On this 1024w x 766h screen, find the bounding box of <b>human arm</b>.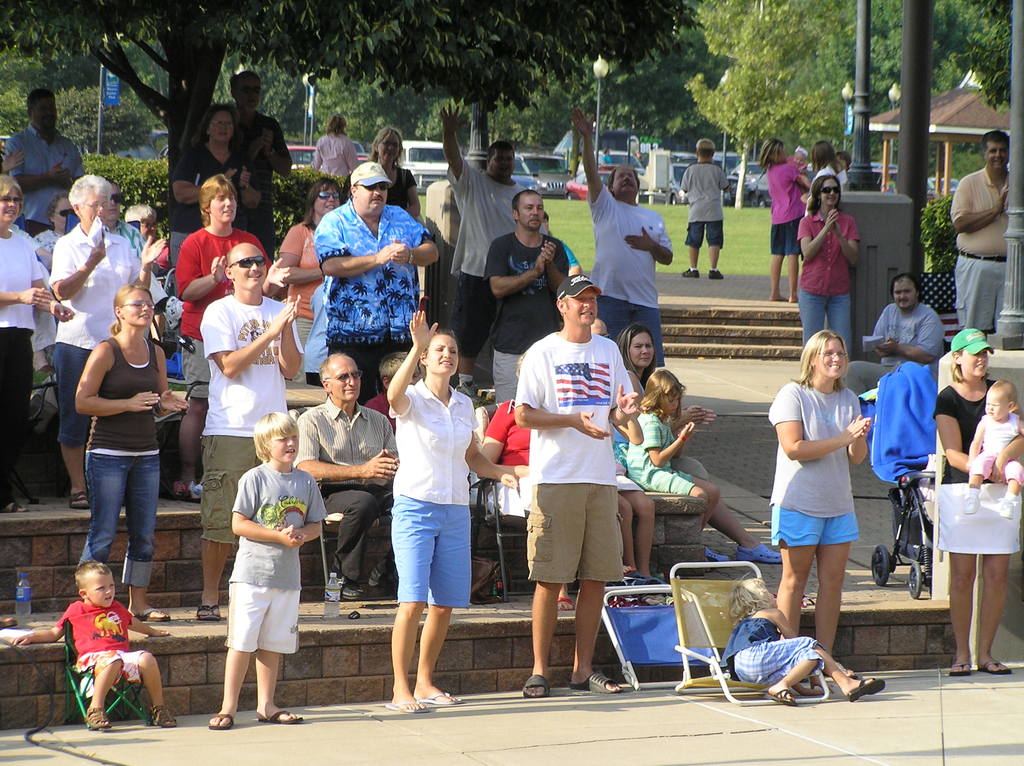
Bounding box: <bbox>934, 388, 977, 483</bbox>.
